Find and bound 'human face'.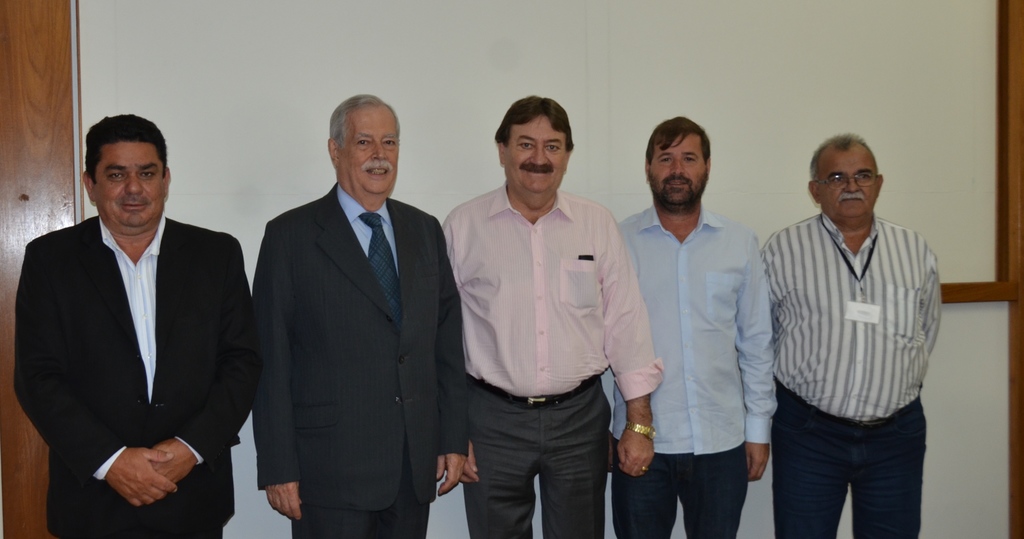
Bound: bbox=[503, 115, 570, 195].
